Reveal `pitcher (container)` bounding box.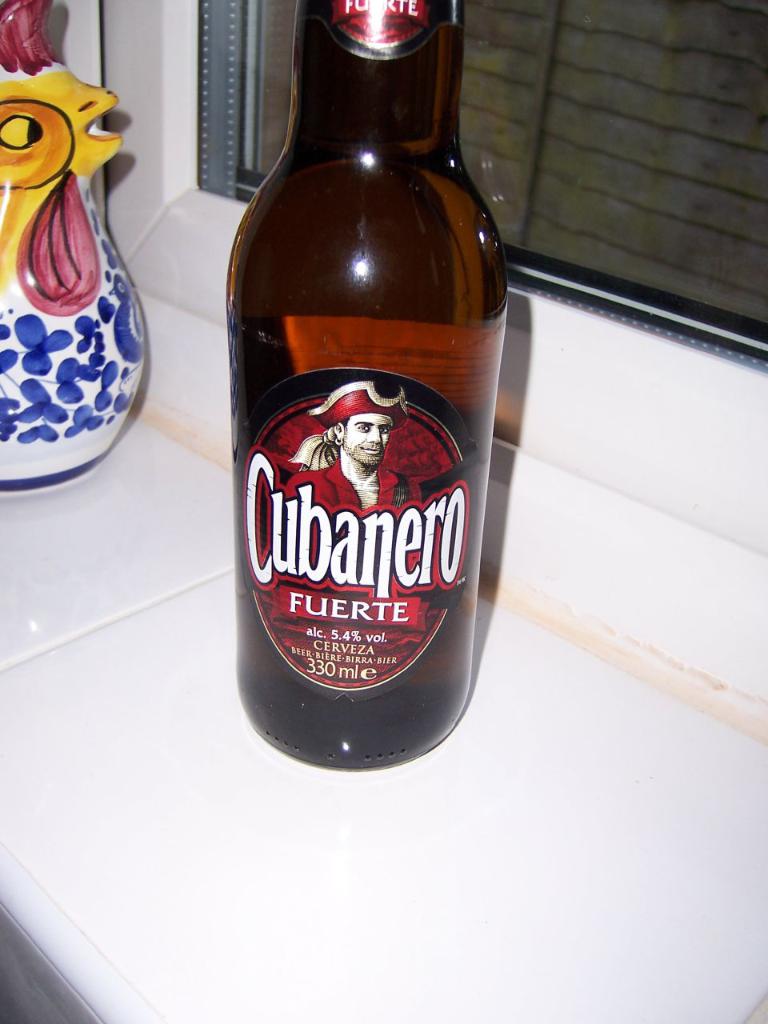
Revealed: BBox(0, 2, 150, 489).
